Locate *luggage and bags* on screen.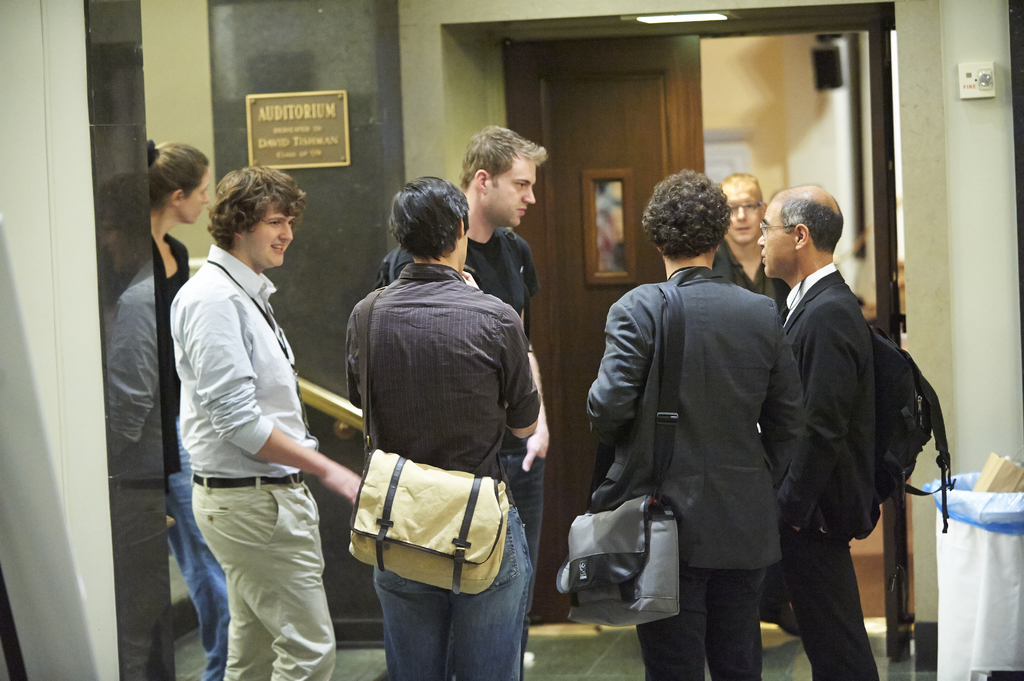
On screen at 552 281 682 629.
